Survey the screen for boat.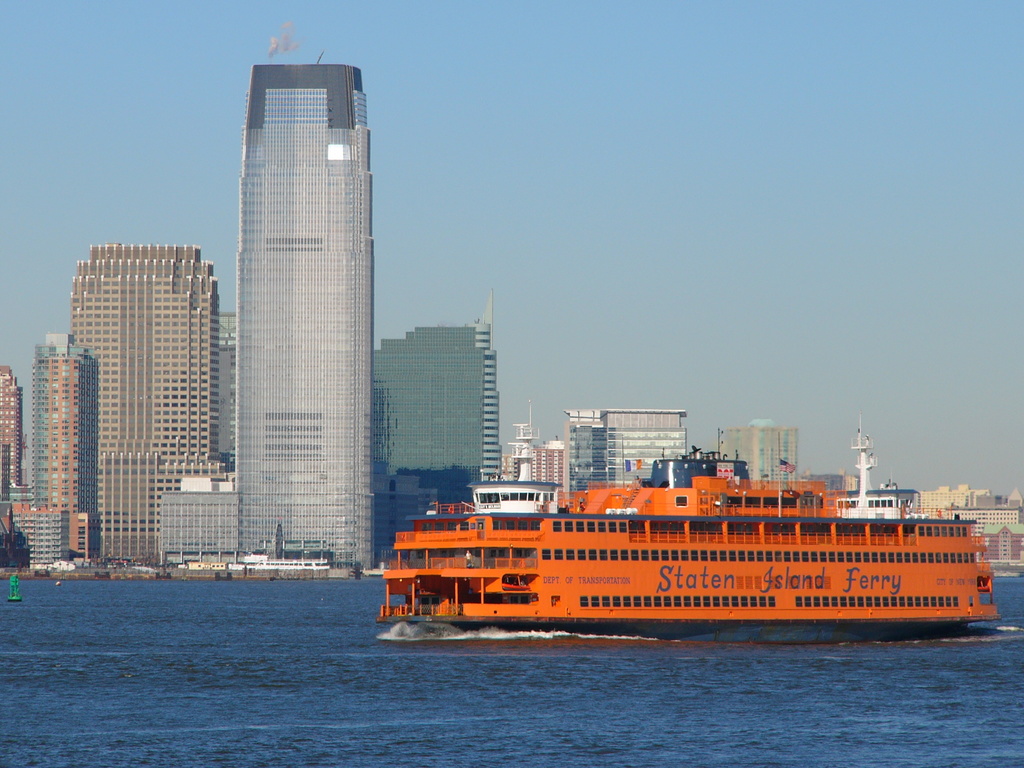
Survey found: 376,372,1006,631.
